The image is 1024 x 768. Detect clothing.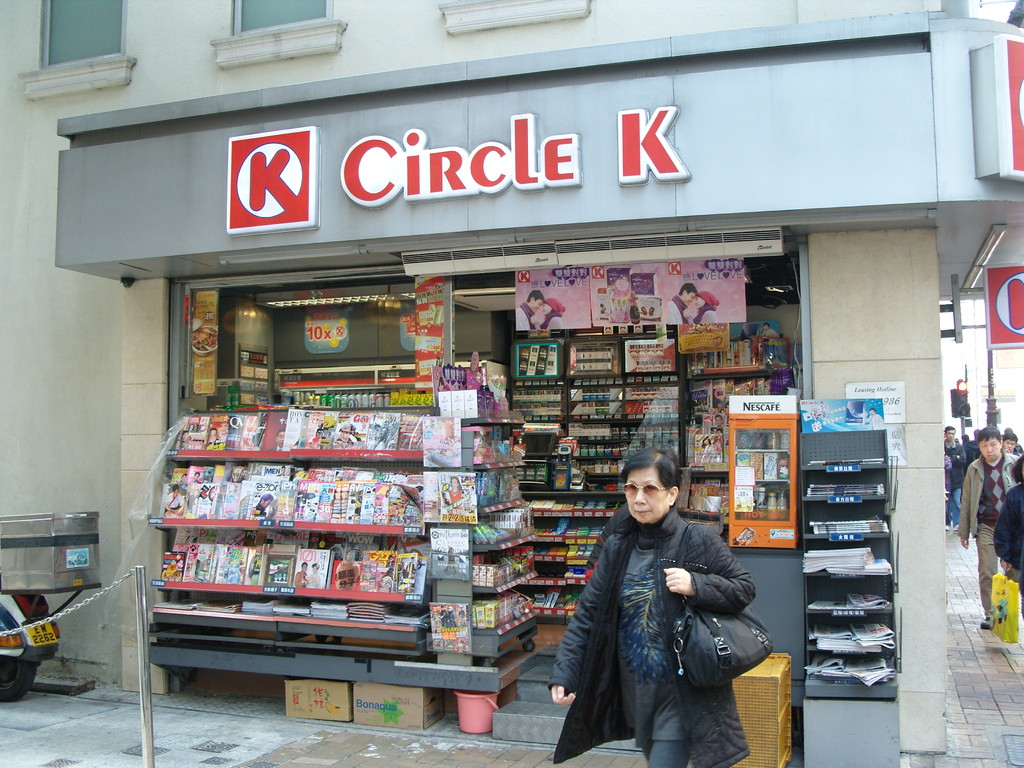
Detection: l=386, t=561, r=392, b=590.
